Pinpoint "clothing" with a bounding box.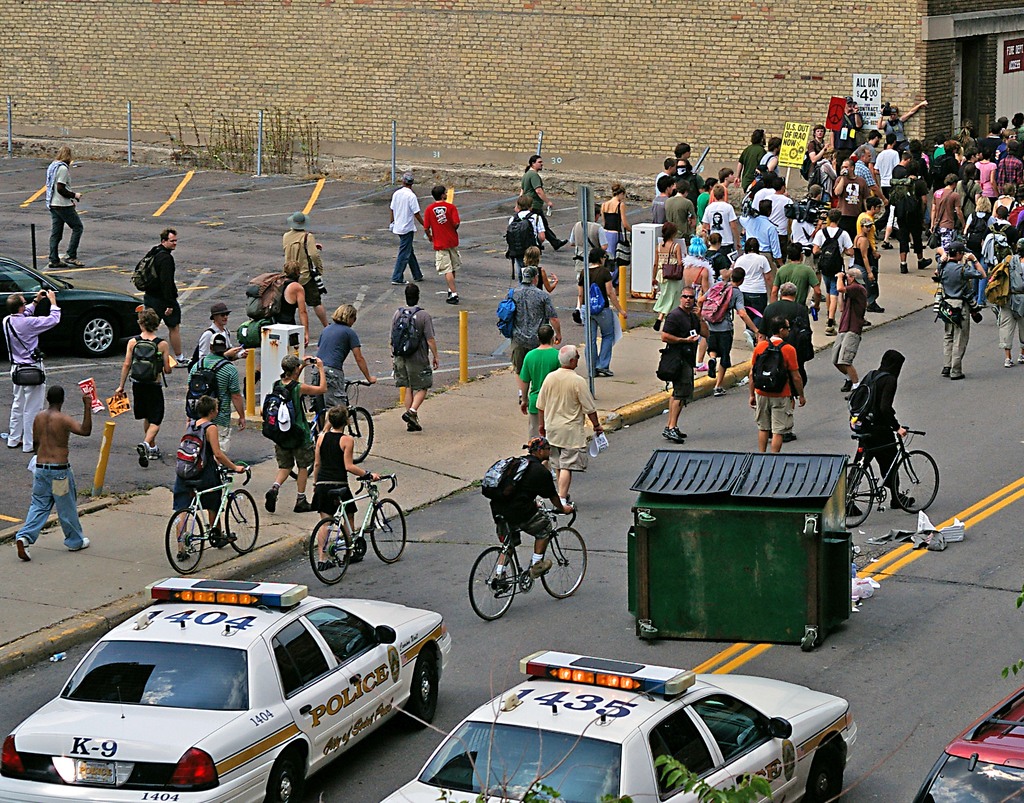
<bbox>604, 204, 620, 233</bbox>.
